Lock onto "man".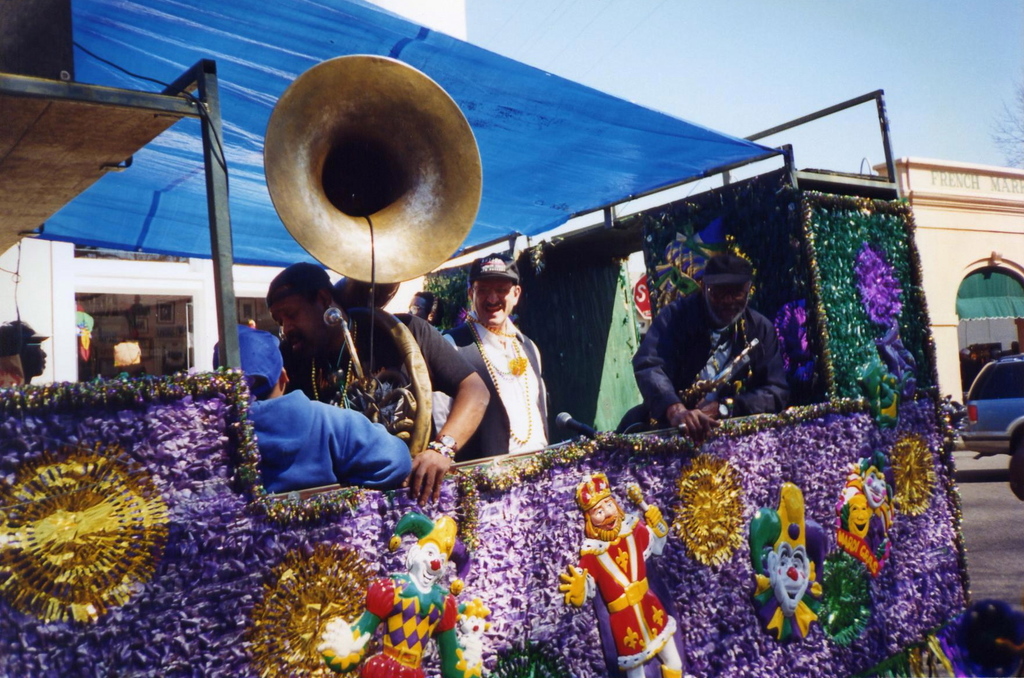
Locked: x1=0, y1=318, x2=49, y2=383.
